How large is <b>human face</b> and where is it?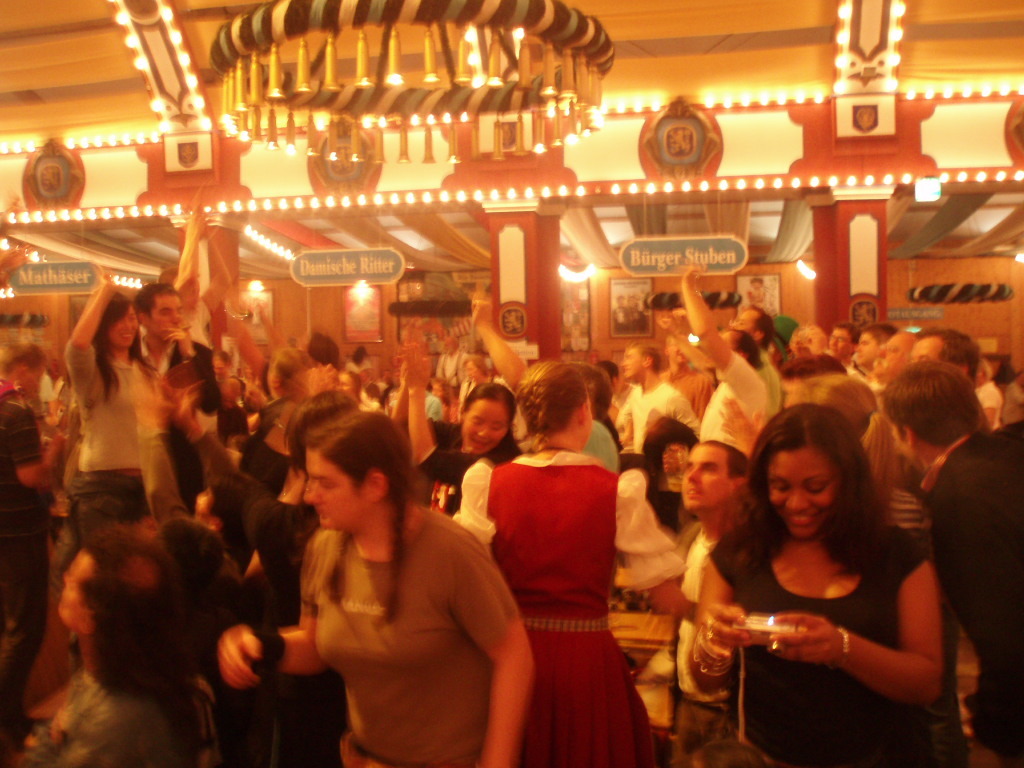
Bounding box: rect(618, 346, 648, 378).
